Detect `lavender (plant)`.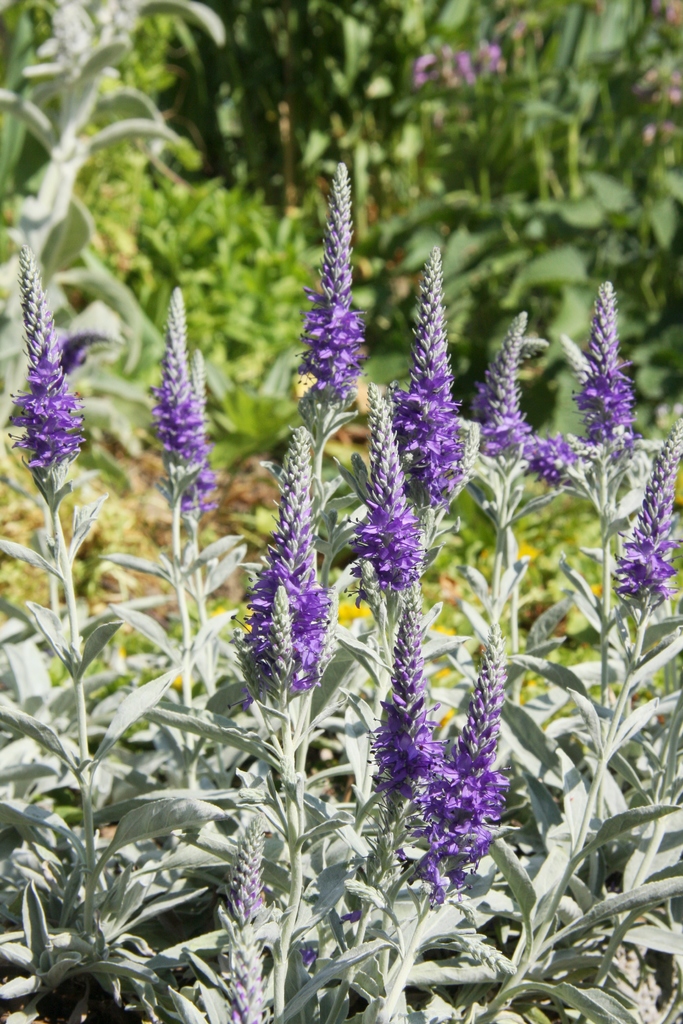
Detected at left=377, top=248, right=475, bottom=488.
